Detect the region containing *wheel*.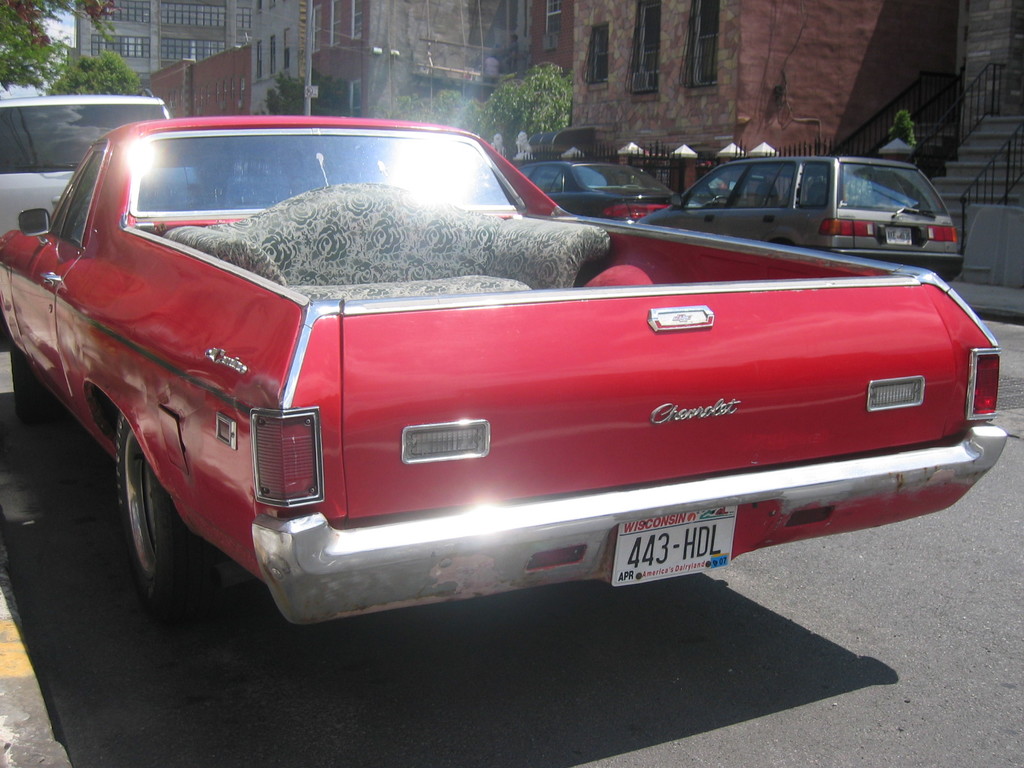
bbox(10, 327, 72, 423).
